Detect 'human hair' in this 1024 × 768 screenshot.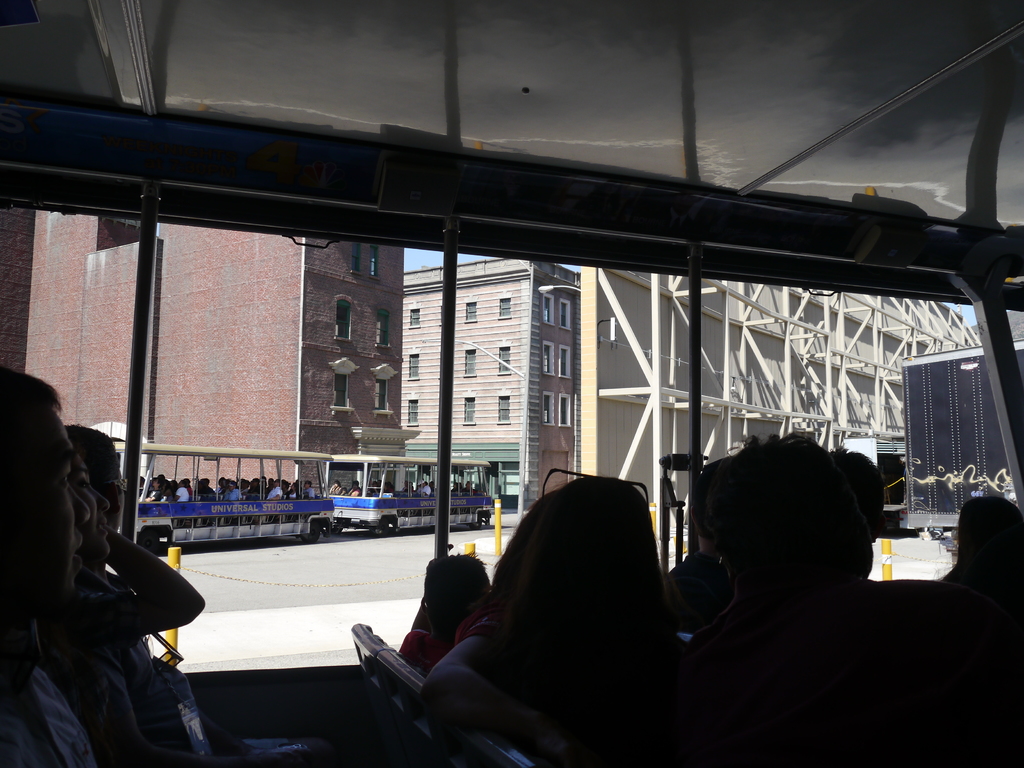
Detection: pyautogui.locateOnScreen(422, 554, 489, 637).
